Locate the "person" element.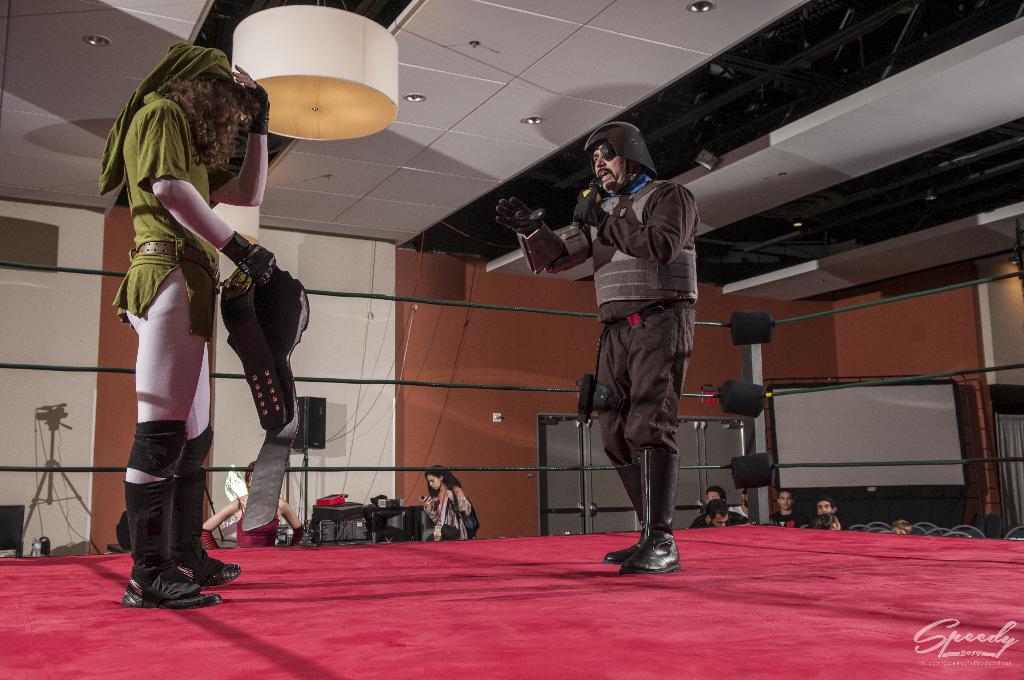
Element bbox: x1=200 y1=458 x2=307 y2=547.
